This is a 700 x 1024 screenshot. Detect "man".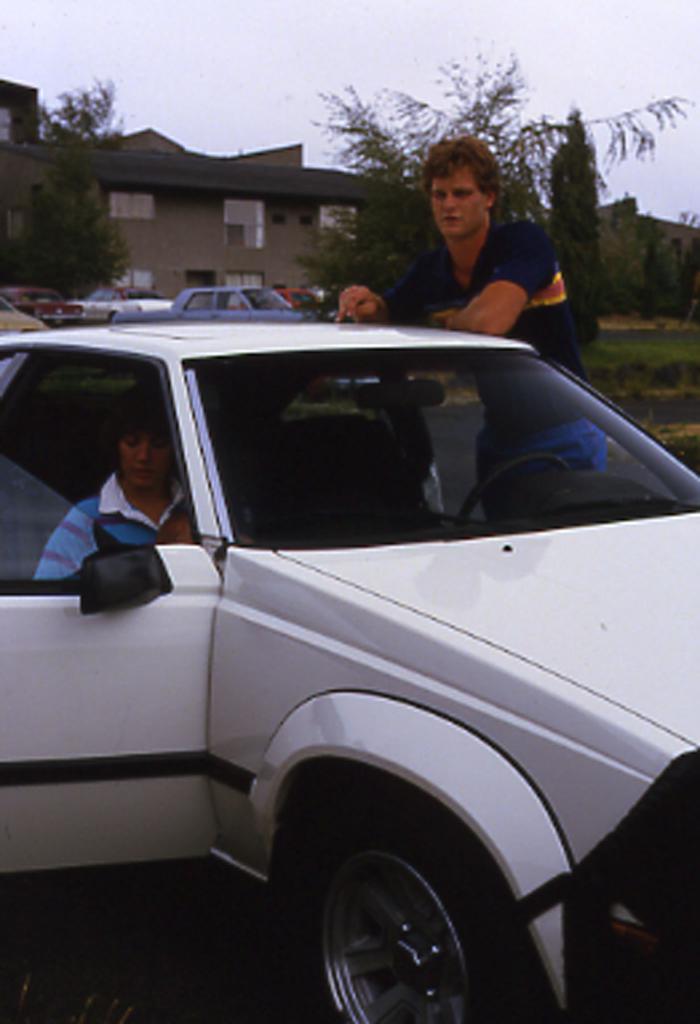
select_region(336, 137, 590, 381).
